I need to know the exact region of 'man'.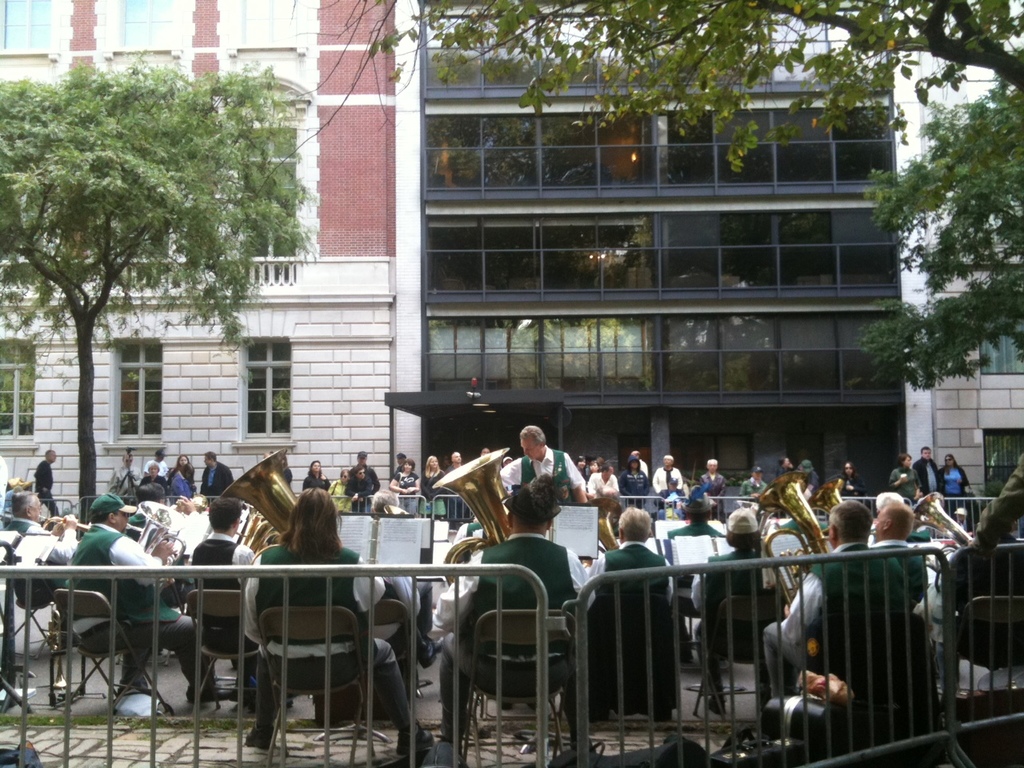
Region: [left=702, top=454, right=730, bottom=520].
